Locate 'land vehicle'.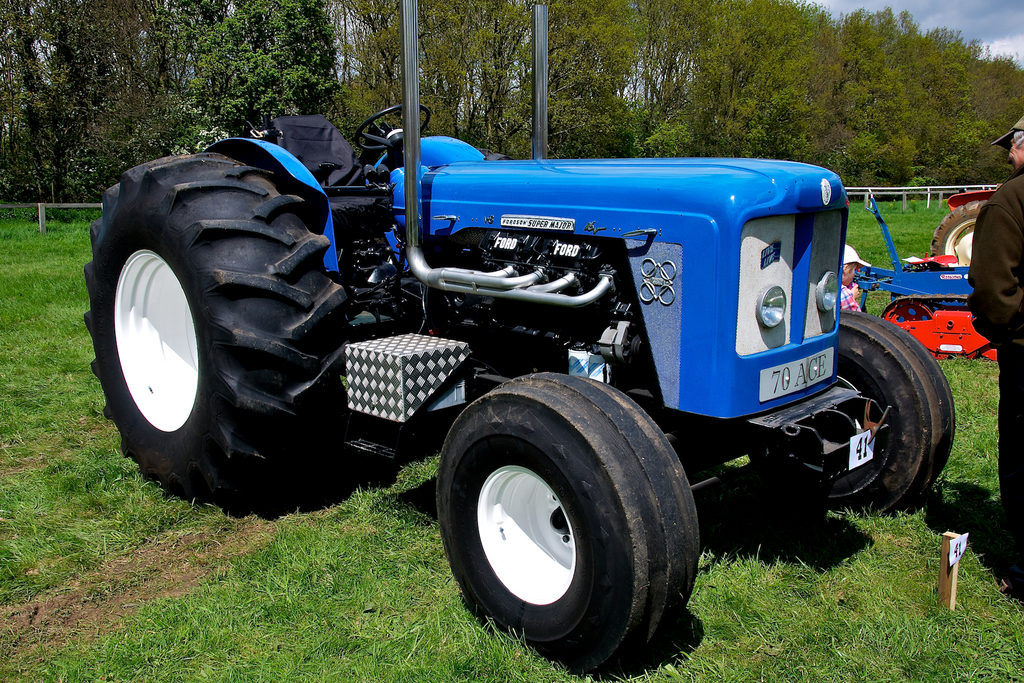
Bounding box: [85,0,959,675].
